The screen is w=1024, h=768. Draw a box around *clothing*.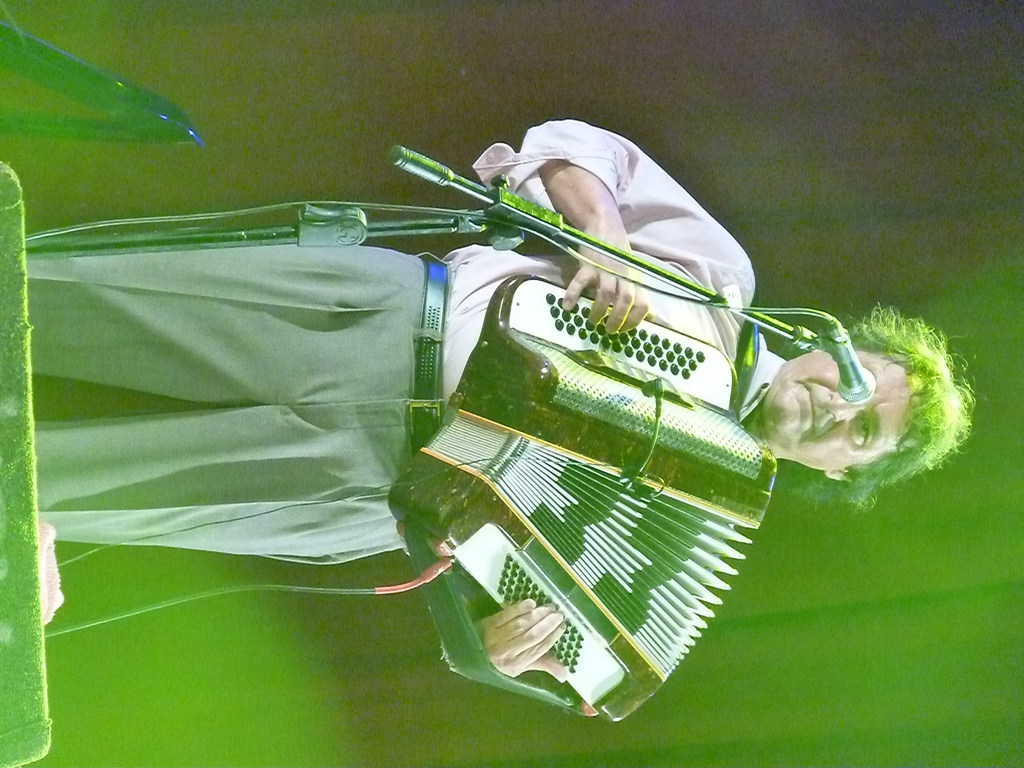
rect(22, 241, 430, 568).
